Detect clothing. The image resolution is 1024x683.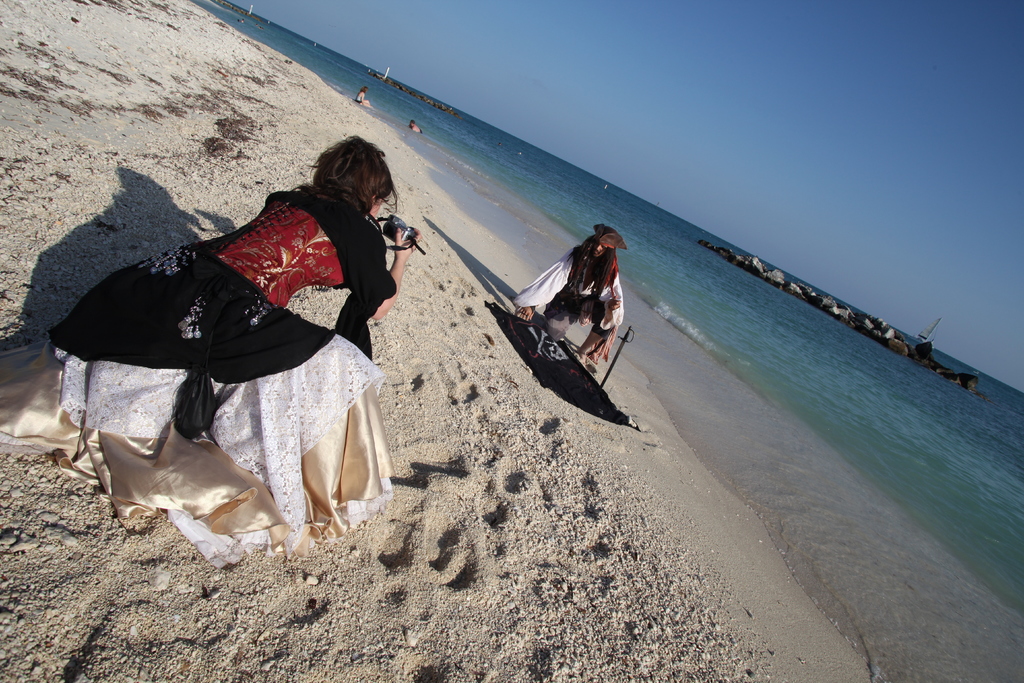
(x1=417, y1=128, x2=422, y2=135).
